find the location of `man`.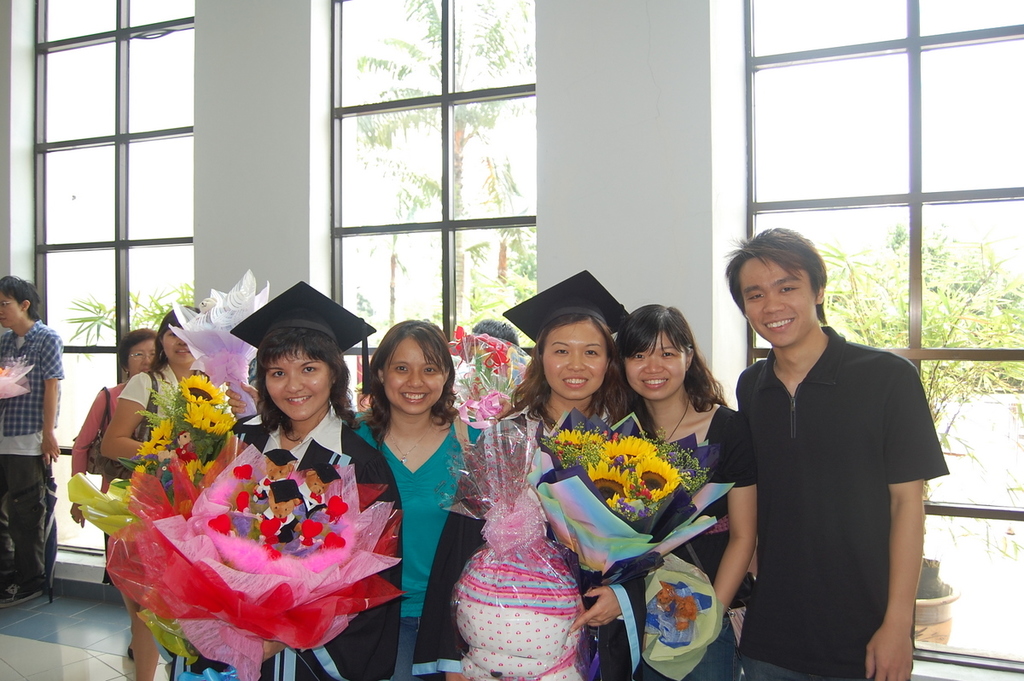
Location: {"left": 0, "top": 274, "right": 64, "bottom": 604}.
